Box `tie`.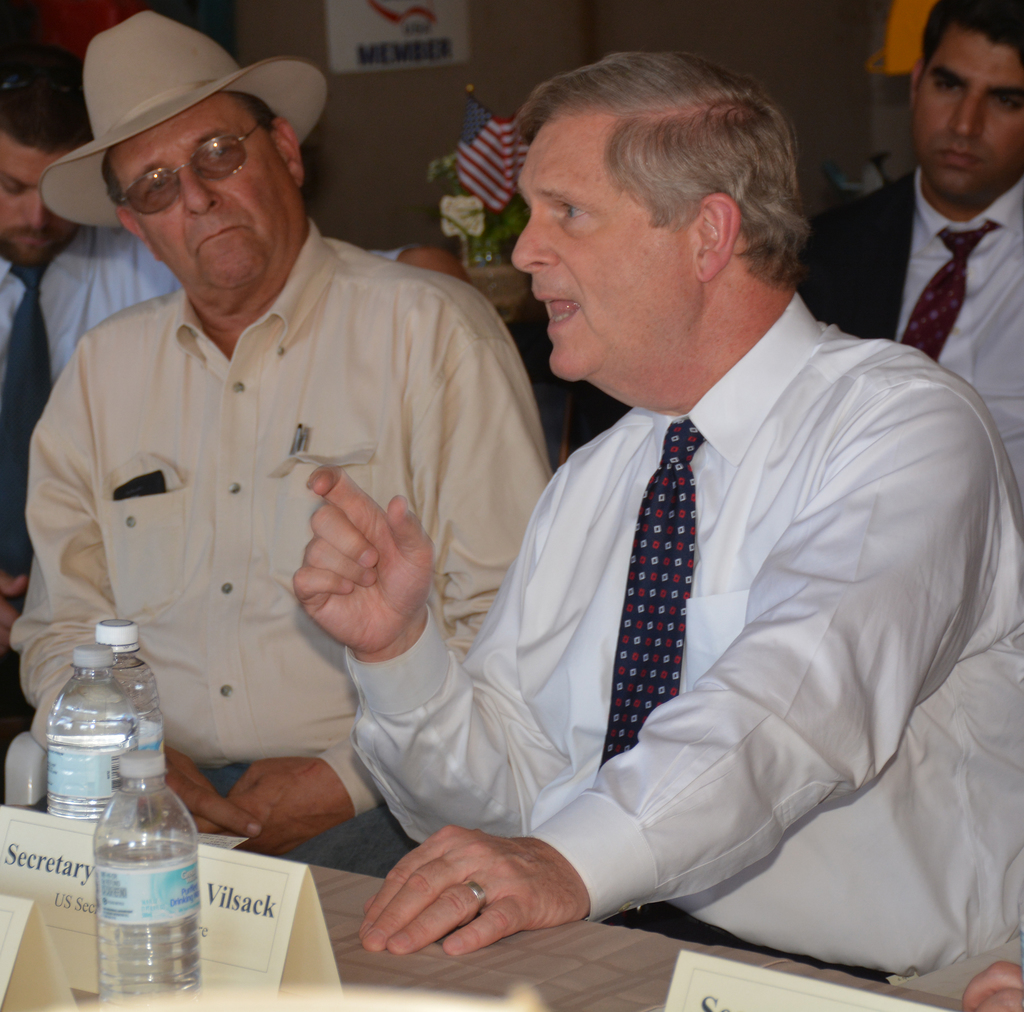
pyautogui.locateOnScreen(0, 257, 64, 584).
